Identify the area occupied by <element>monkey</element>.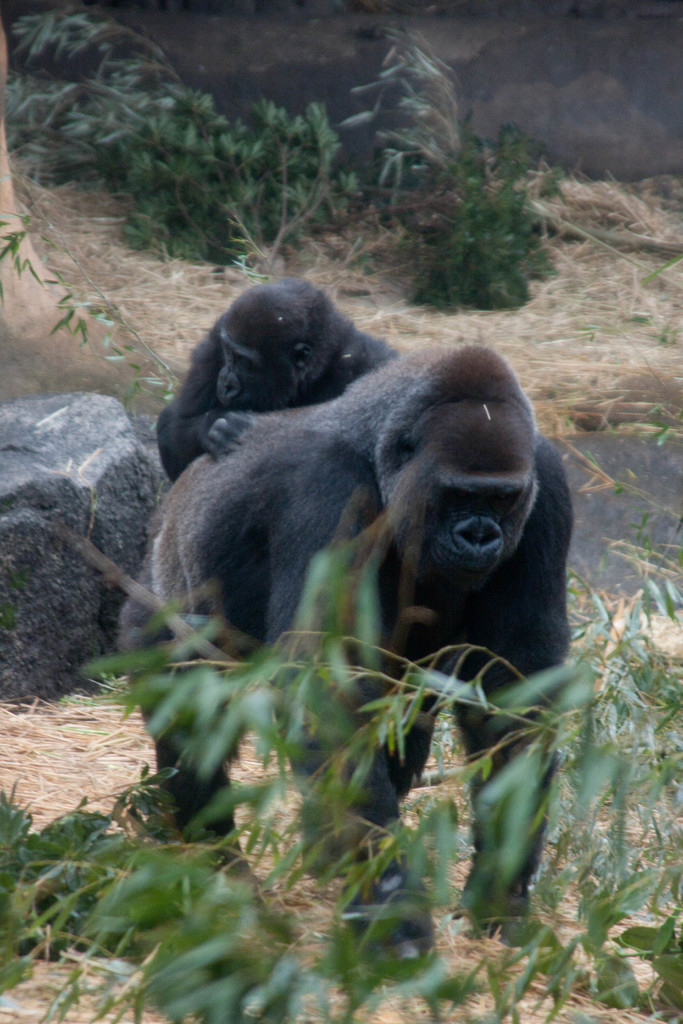
Area: <region>152, 265, 406, 469</region>.
